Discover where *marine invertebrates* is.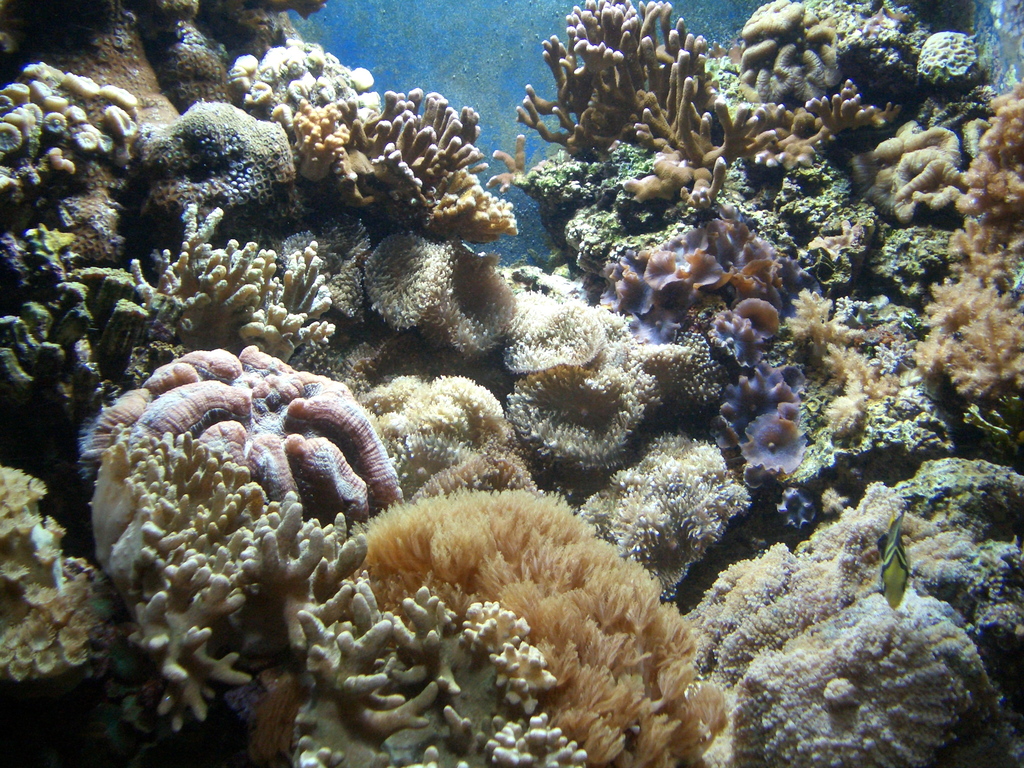
Discovered at (x1=397, y1=583, x2=460, y2=669).
